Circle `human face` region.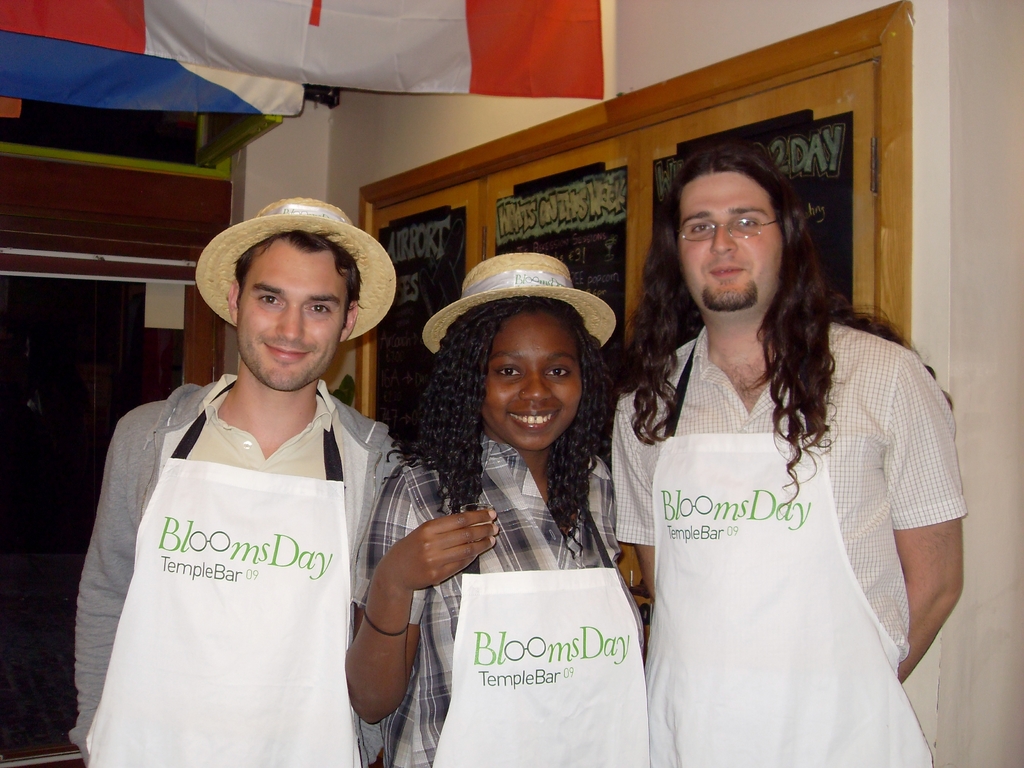
Region: locate(235, 238, 348, 394).
